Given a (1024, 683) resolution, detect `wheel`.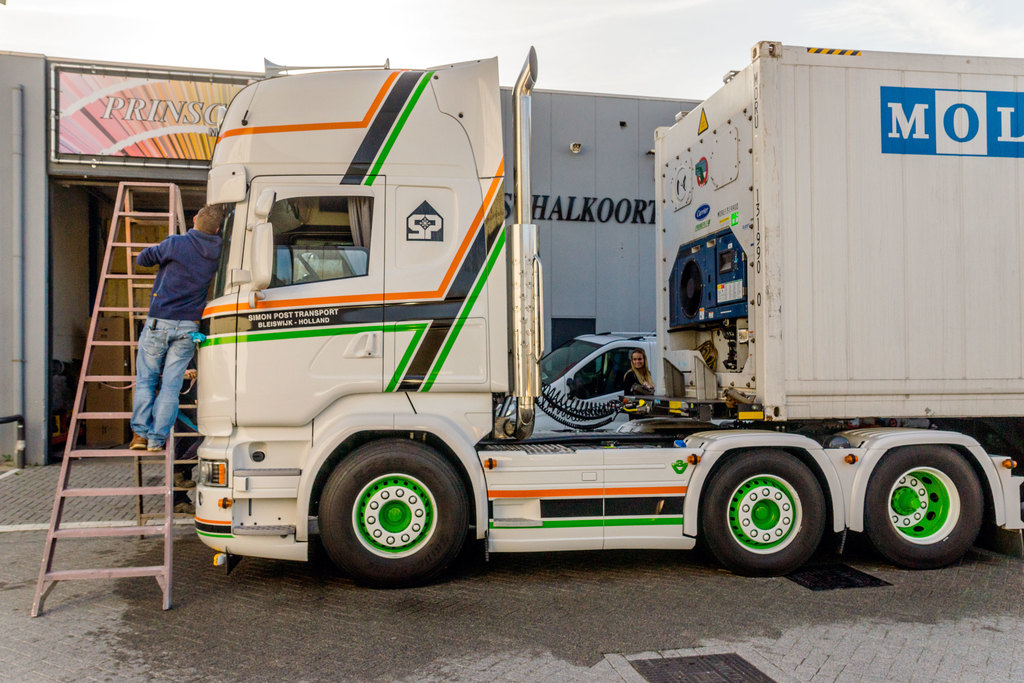
bbox(863, 443, 986, 570).
